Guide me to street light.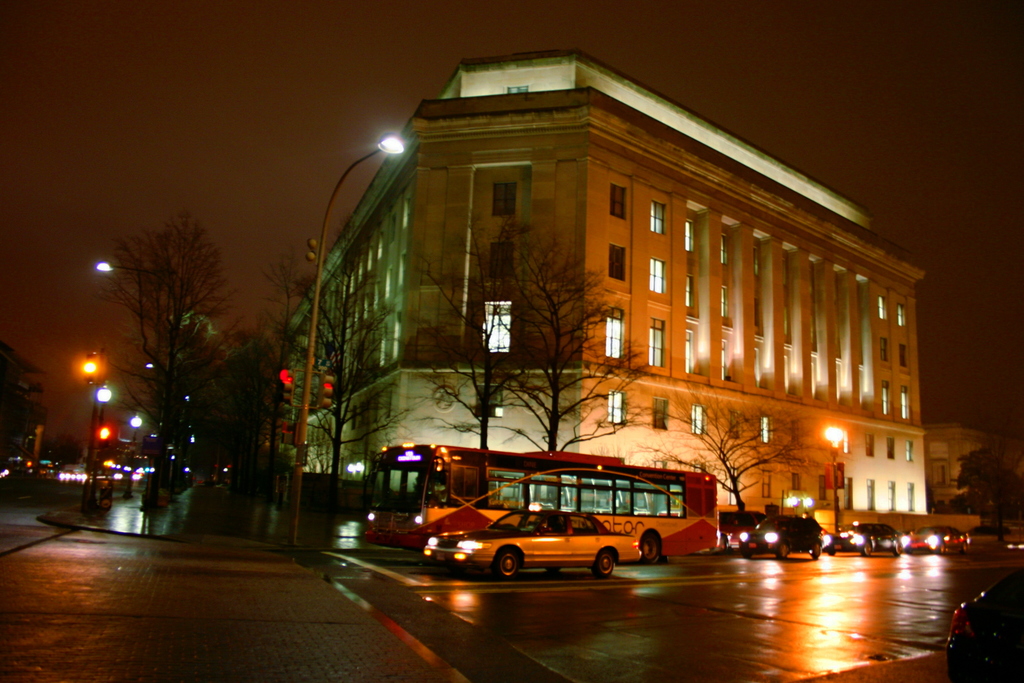
Guidance: 81,357,104,378.
